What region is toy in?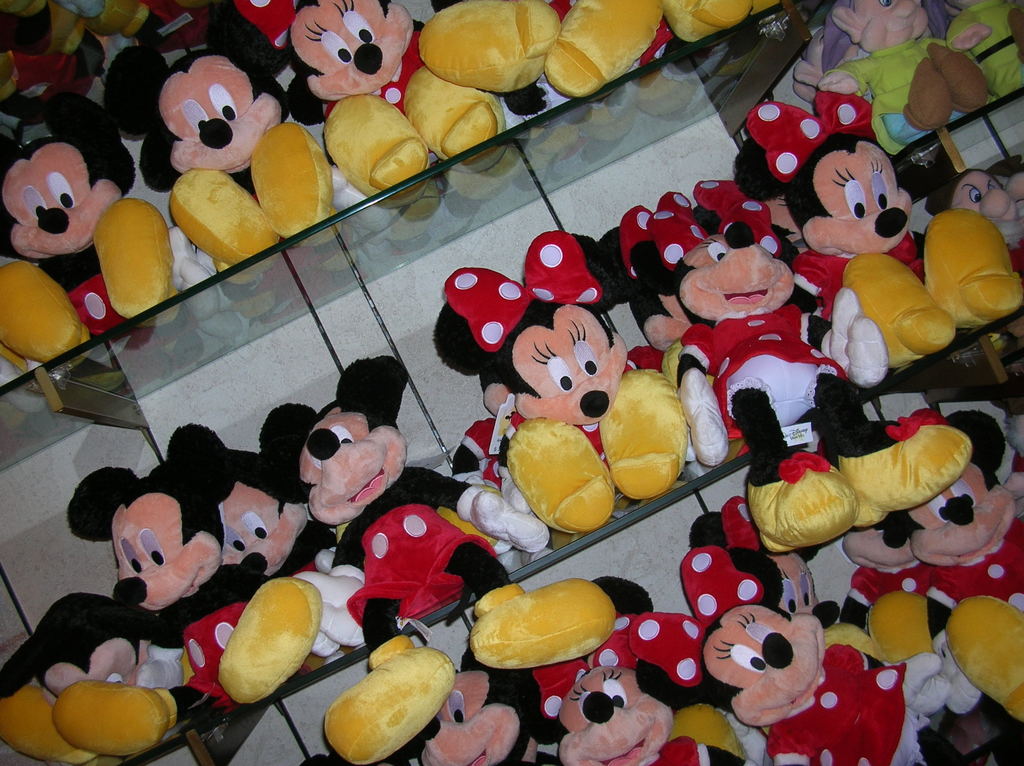
(54, 427, 324, 756).
